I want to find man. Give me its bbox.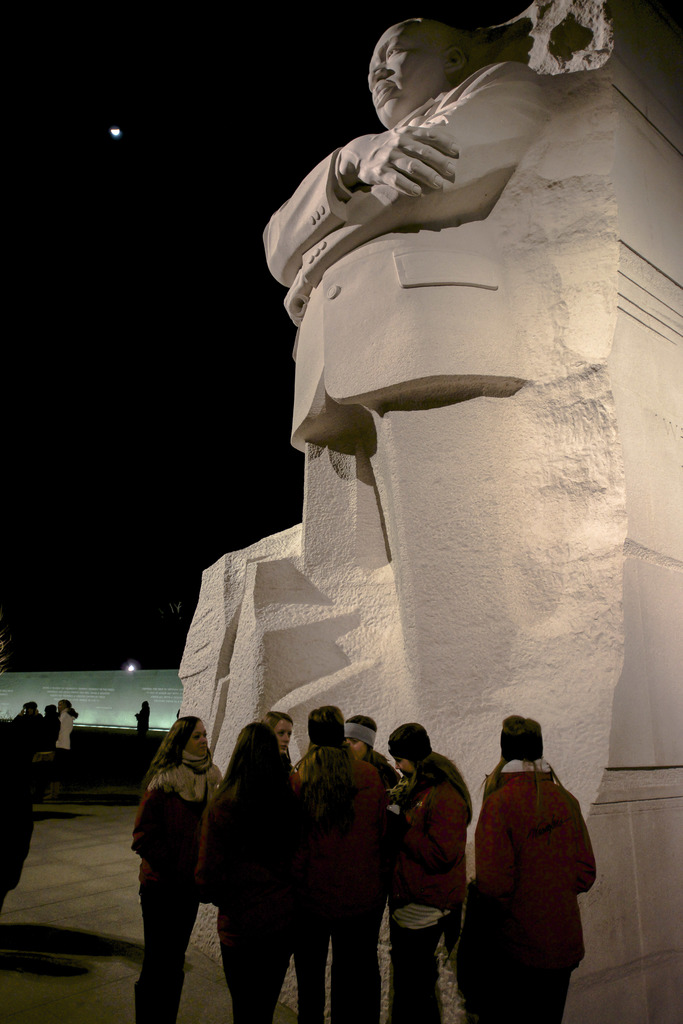
456, 707, 602, 1023.
